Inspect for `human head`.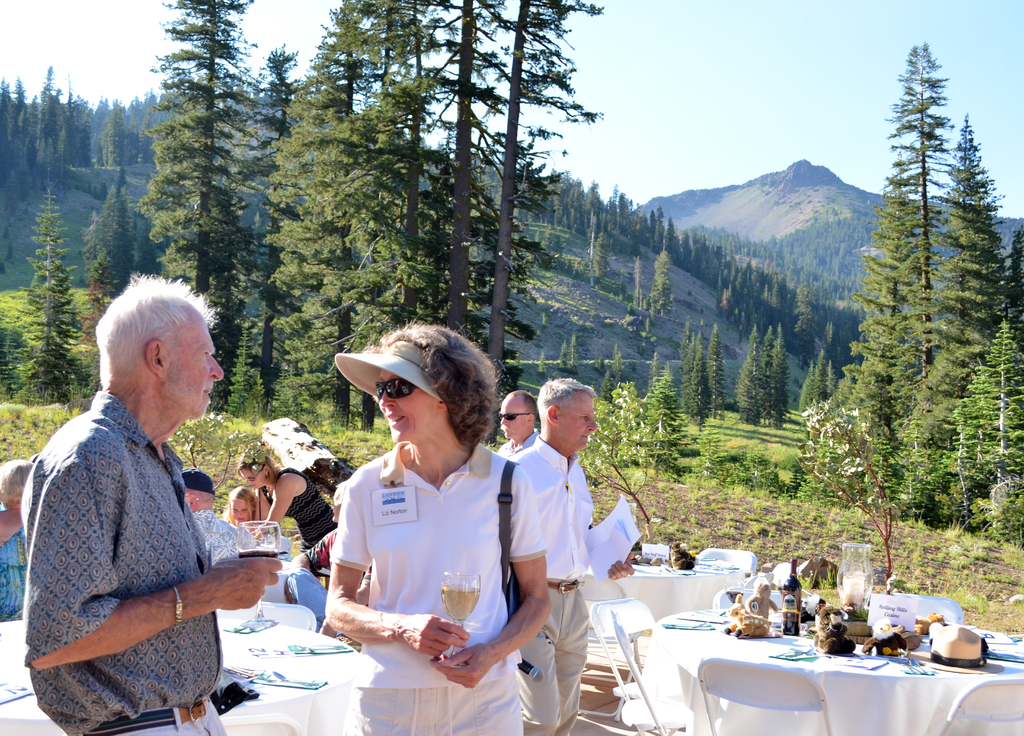
Inspection: <box>237,444,273,490</box>.
